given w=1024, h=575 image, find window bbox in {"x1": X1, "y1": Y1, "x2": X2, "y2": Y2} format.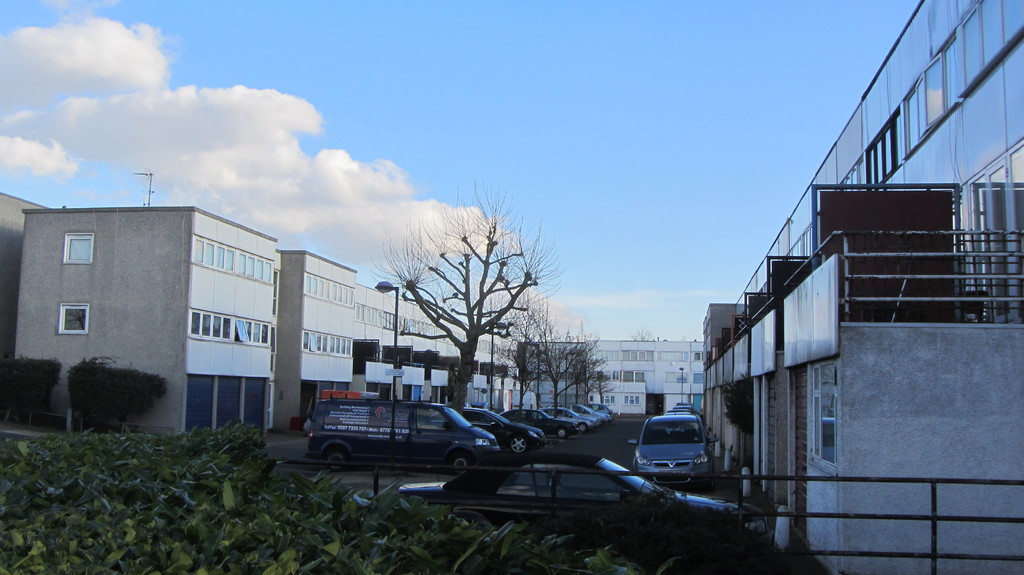
{"x1": 625, "y1": 395, "x2": 643, "y2": 403}.
